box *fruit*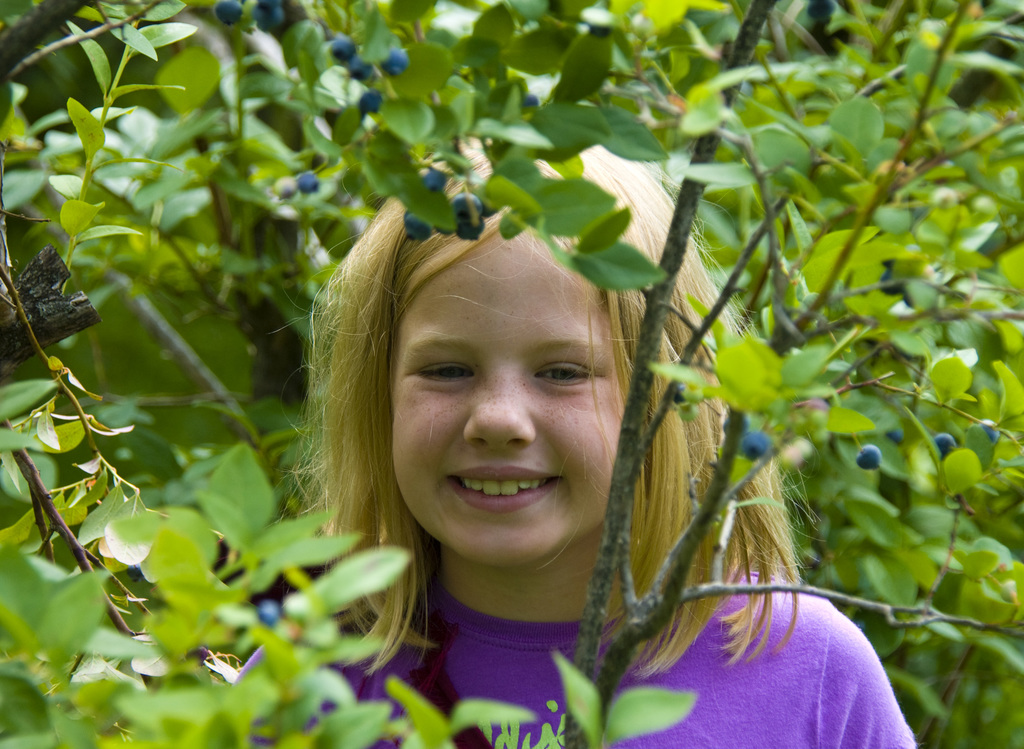
855 442 880 466
